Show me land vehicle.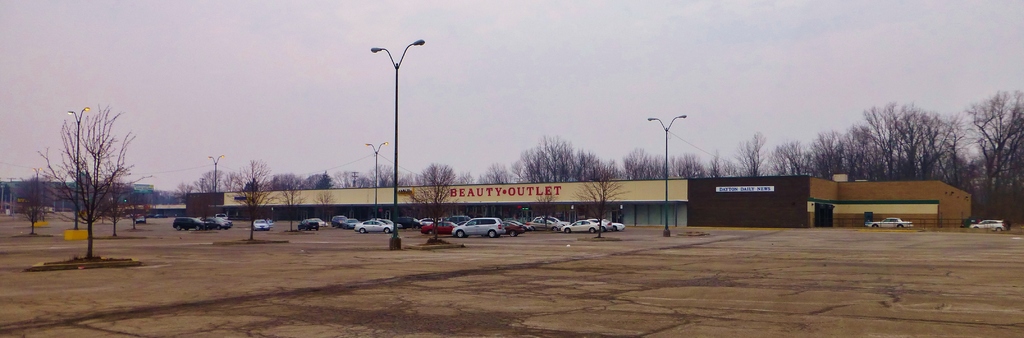
land vehicle is here: l=251, t=217, r=273, b=232.
